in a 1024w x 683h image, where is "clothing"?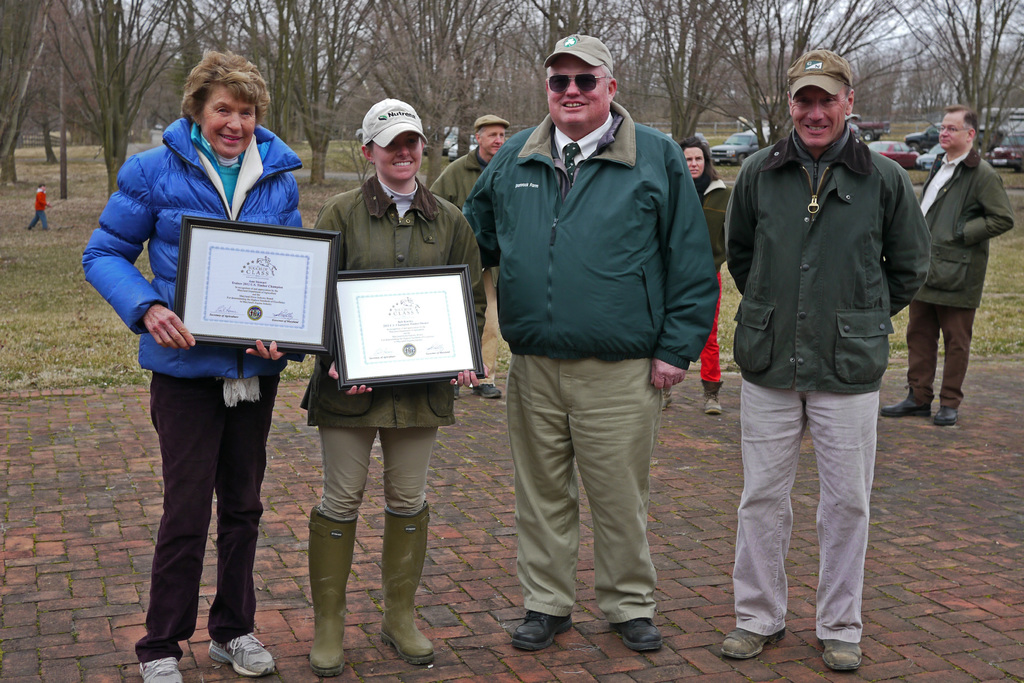
(734, 378, 884, 643).
